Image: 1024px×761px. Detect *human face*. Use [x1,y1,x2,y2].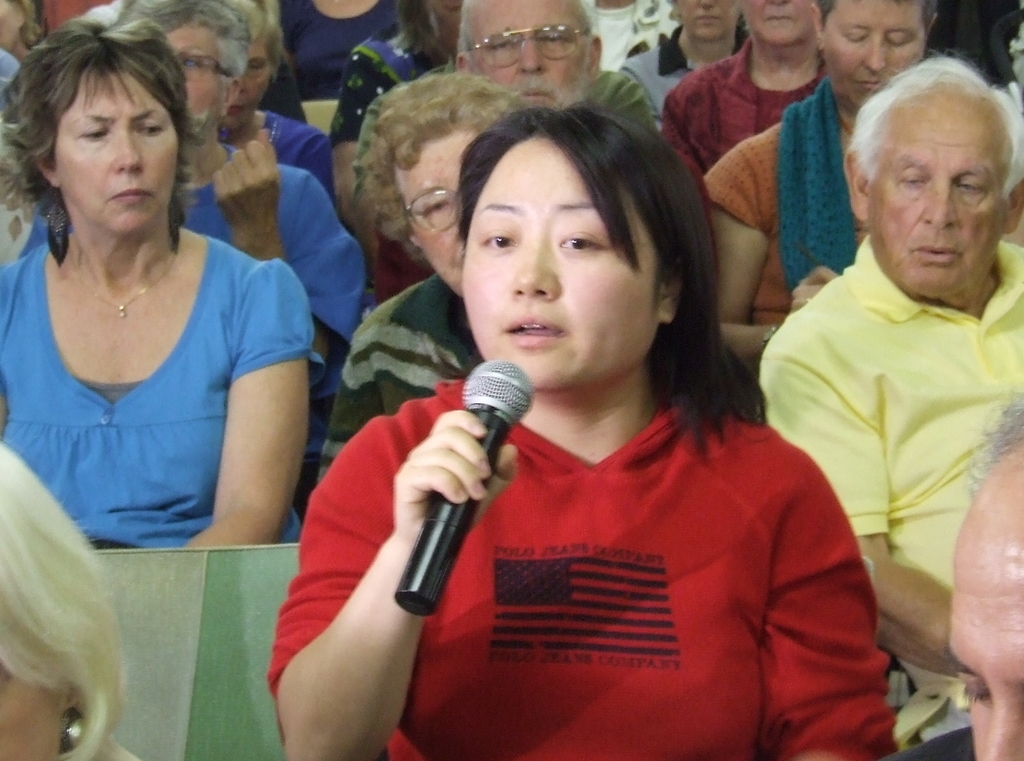
[463,135,652,394].
